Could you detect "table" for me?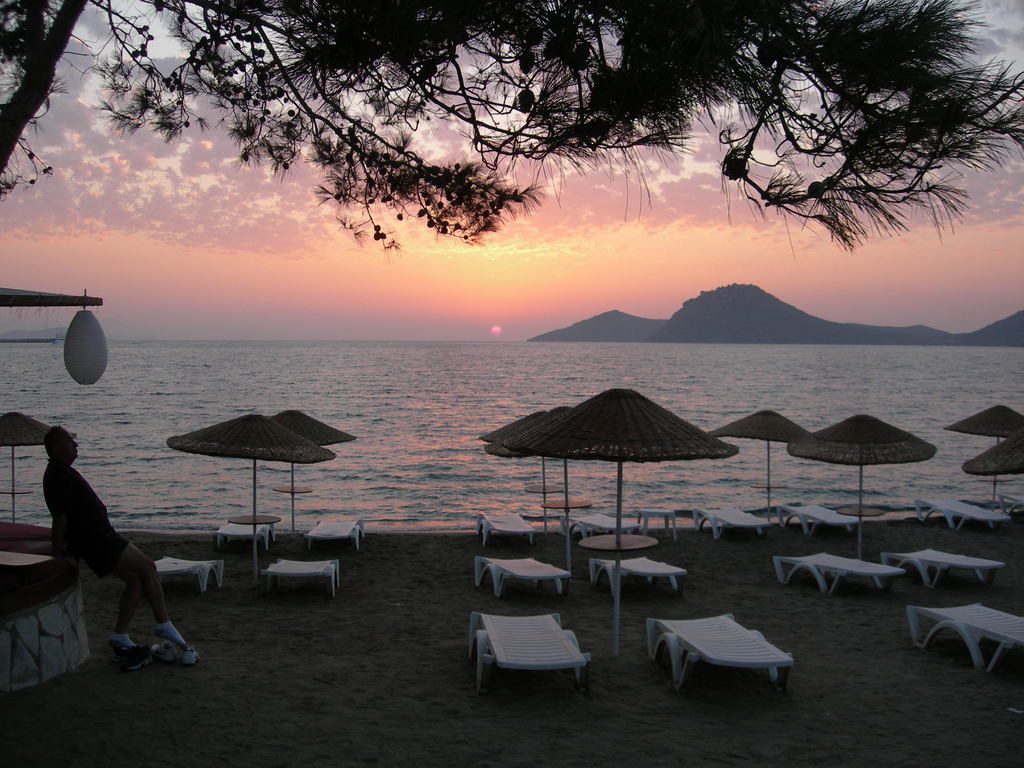
Detection result: x1=771 y1=550 x2=905 y2=596.
